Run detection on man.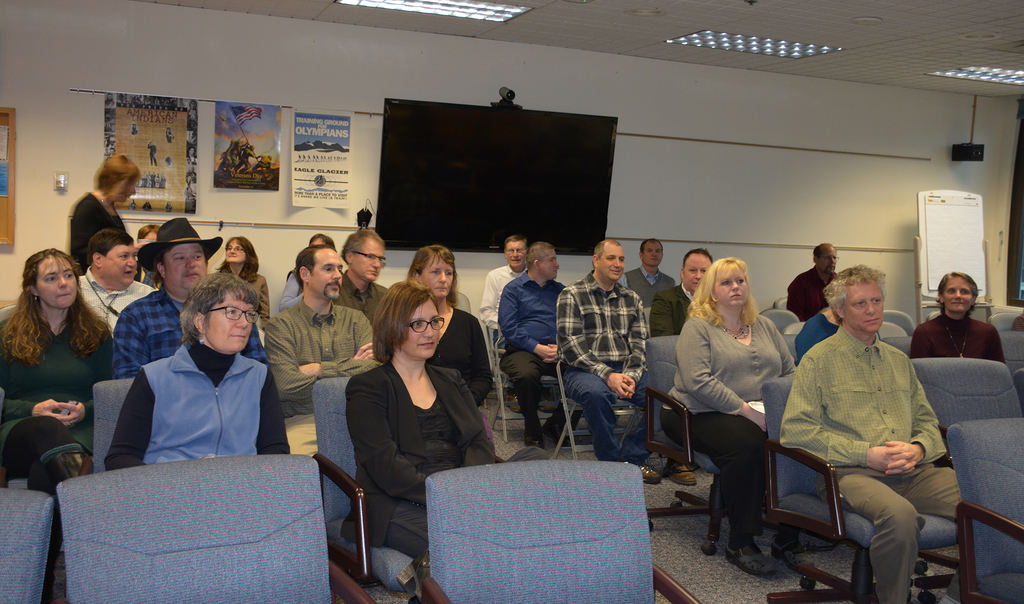
Result: BBox(499, 236, 563, 428).
